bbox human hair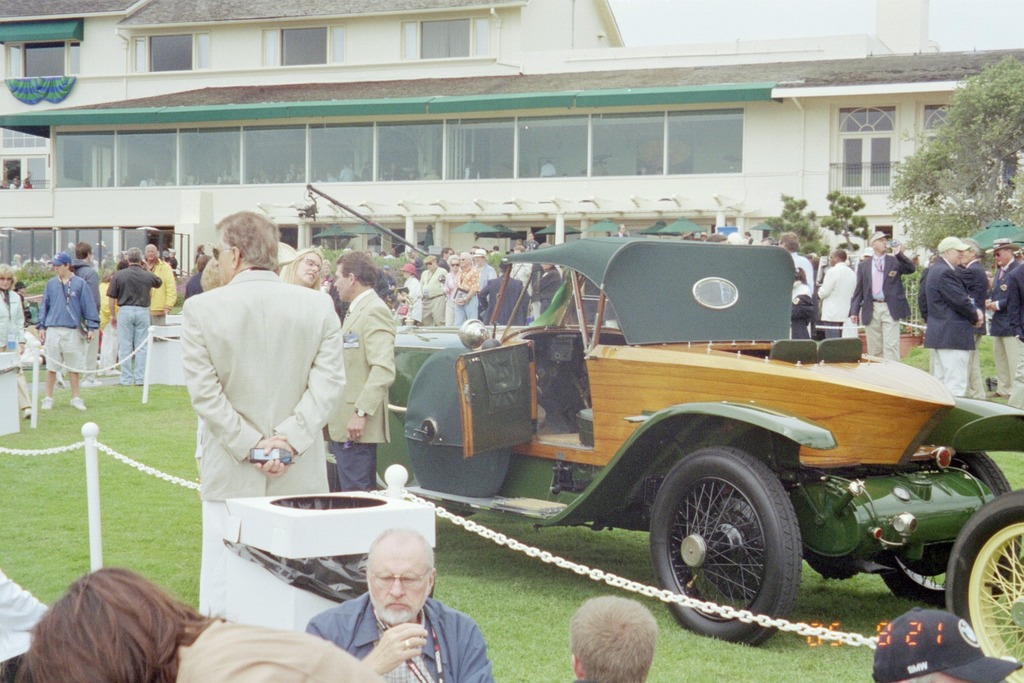
rect(501, 260, 511, 272)
